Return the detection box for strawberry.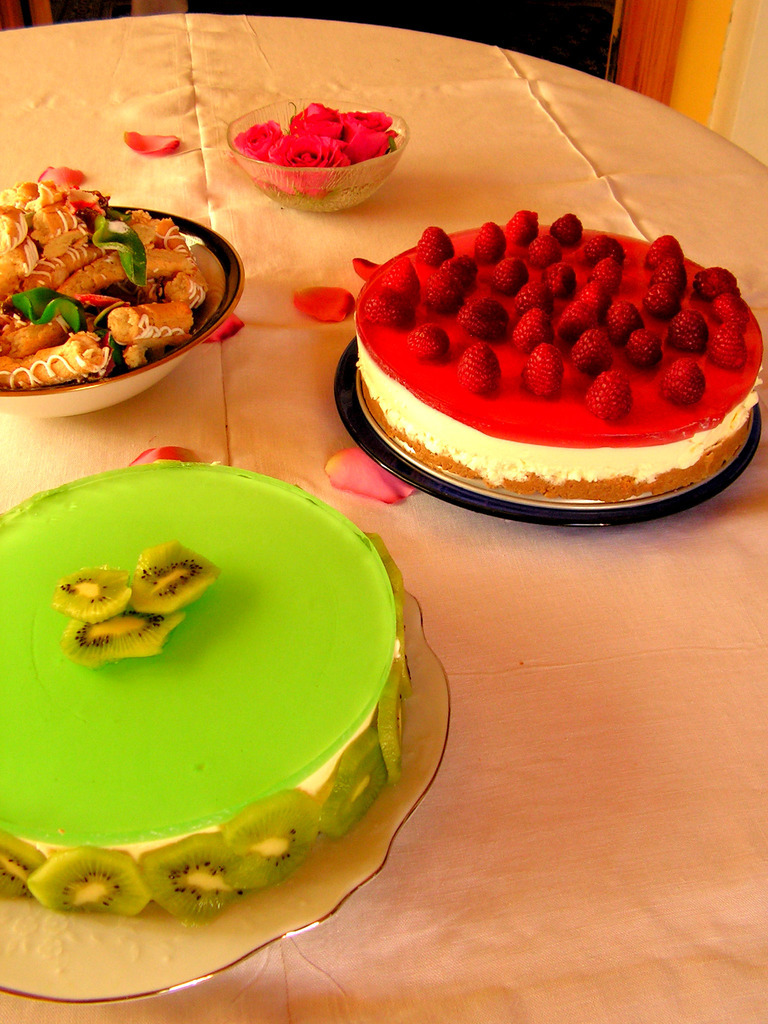
box(375, 259, 429, 310).
